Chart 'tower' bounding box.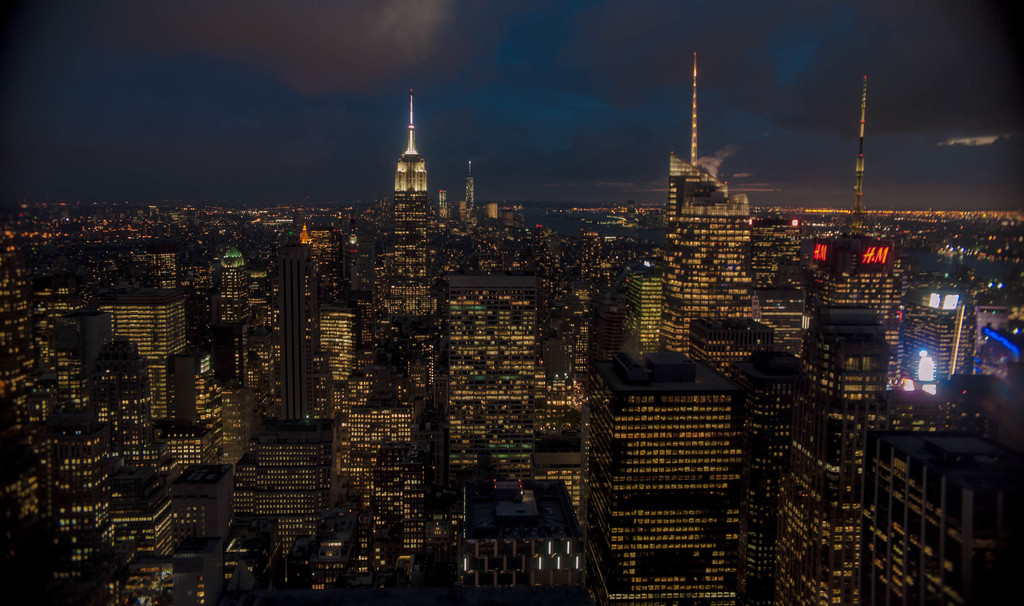
Charted: left=659, top=51, right=769, bottom=361.
